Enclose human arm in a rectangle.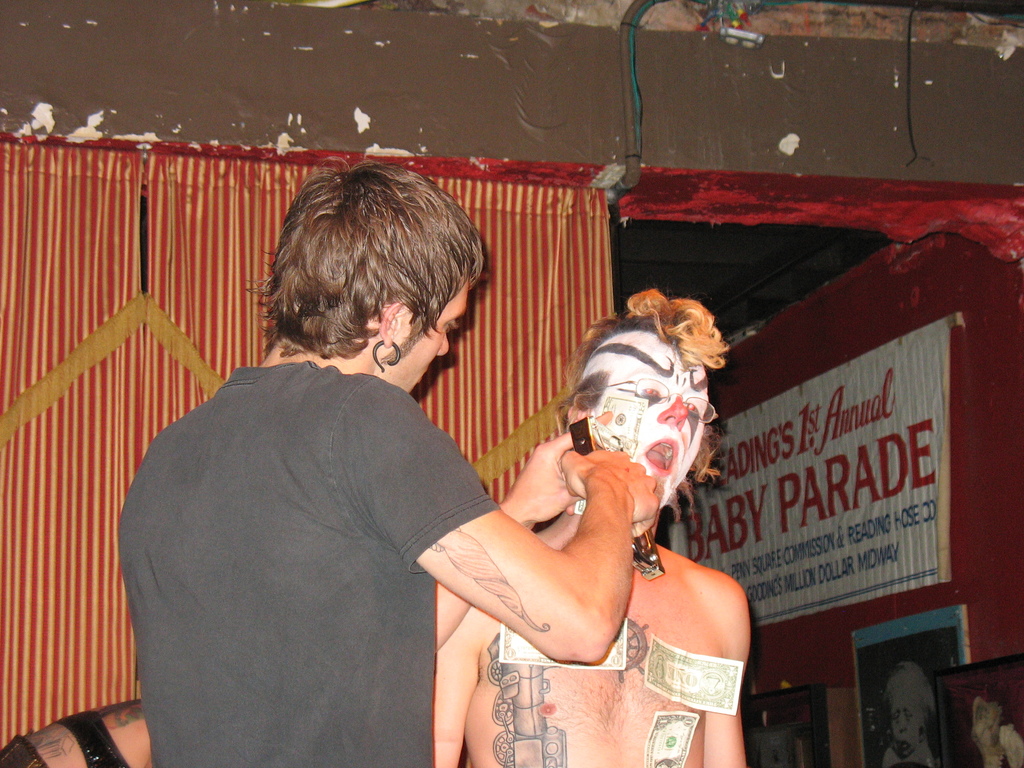
(700,569,758,767).
